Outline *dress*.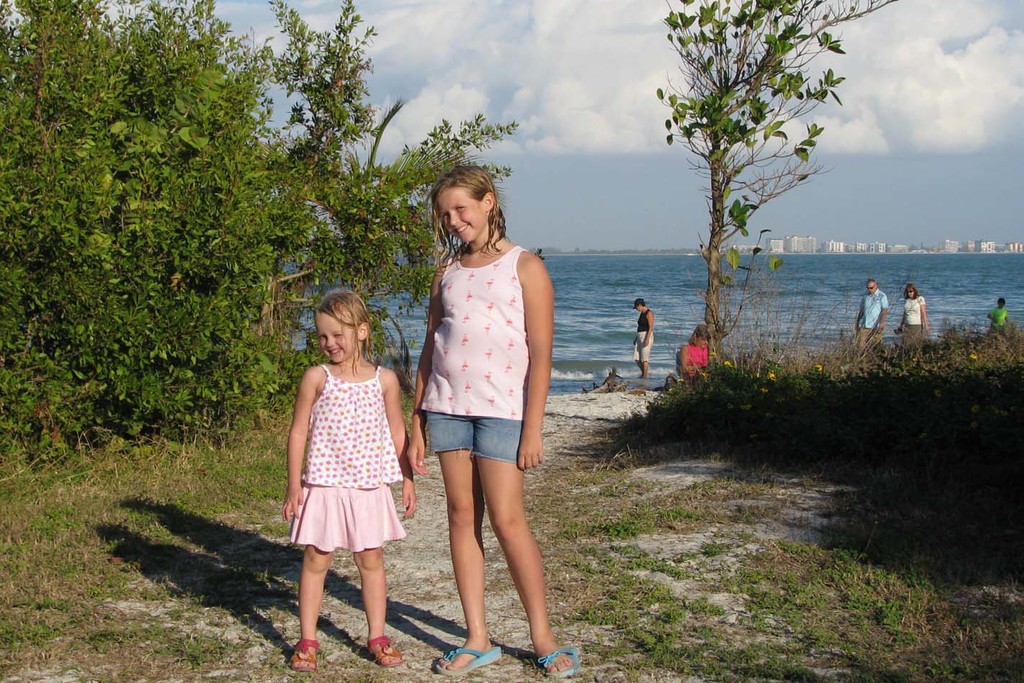
Outline: [287,365,403,565].
